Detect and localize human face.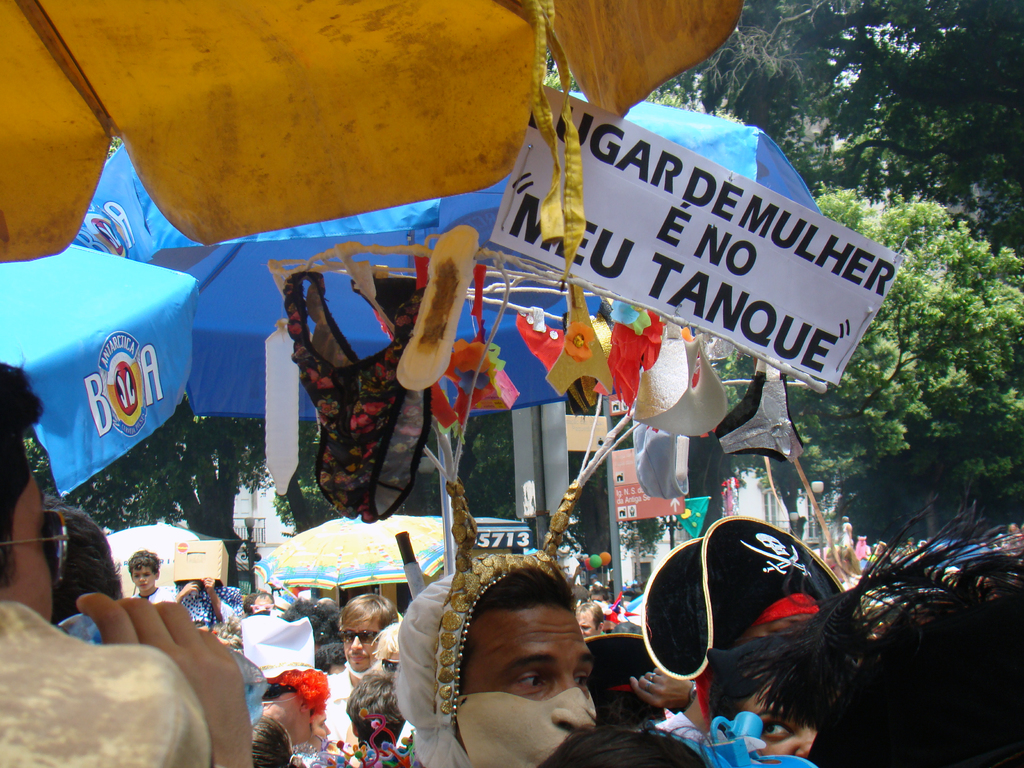
Localized at (left=460, top=607, right=593, bottom=767).
